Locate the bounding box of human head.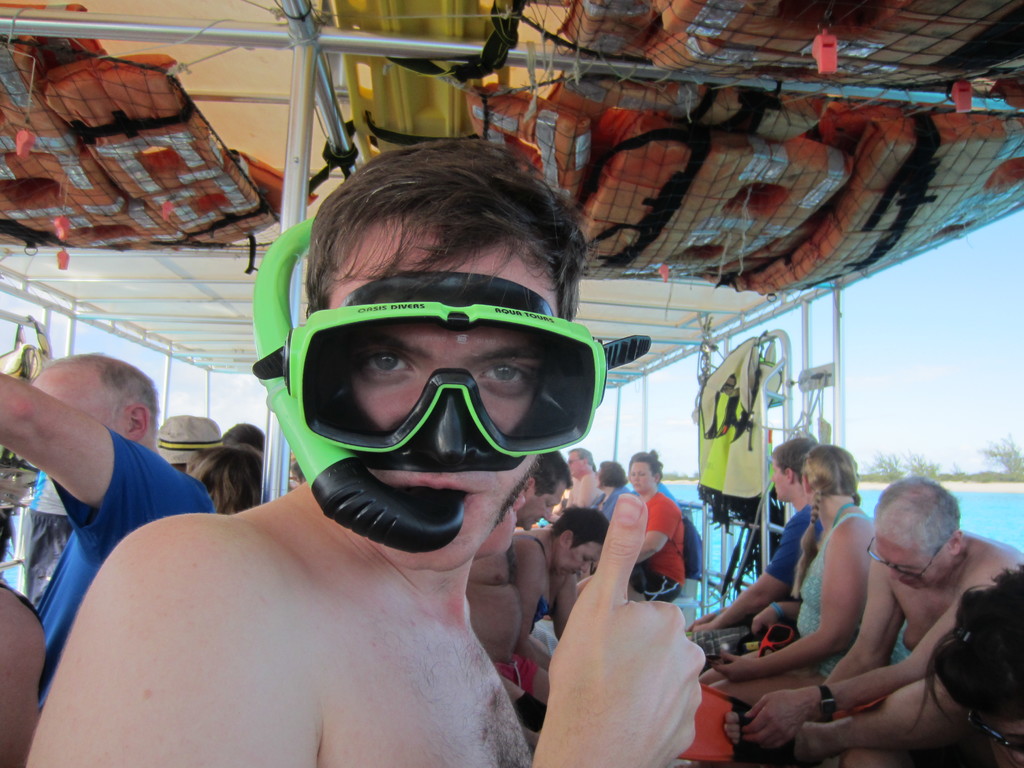
Bounding box: 931:561:1023:767.
